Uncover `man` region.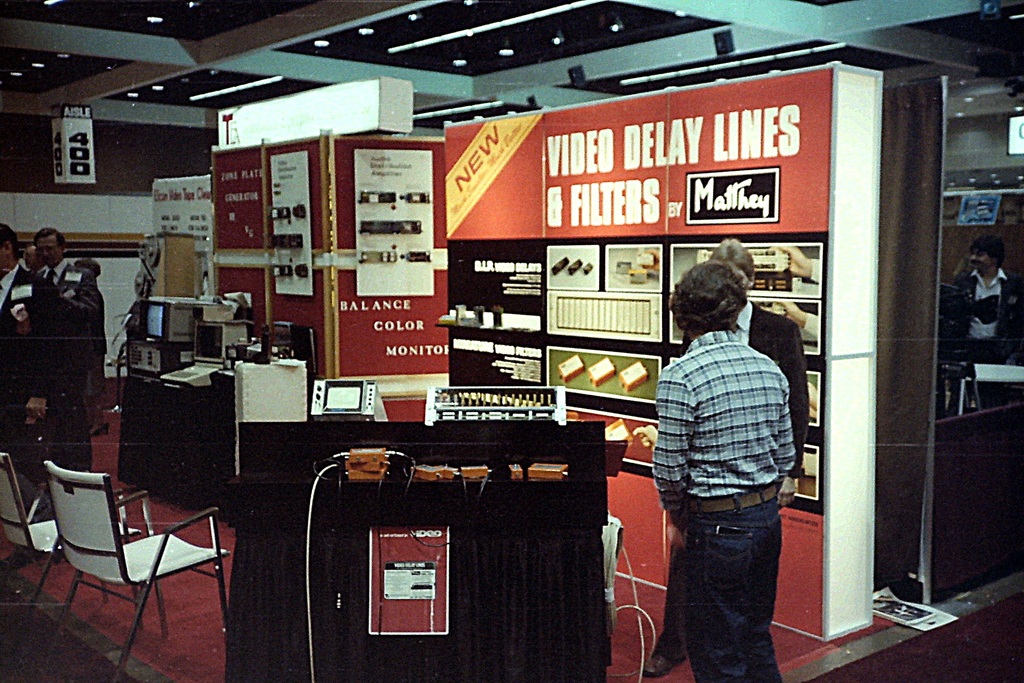
Uncovered: locate(34, 228, 104, 470).
